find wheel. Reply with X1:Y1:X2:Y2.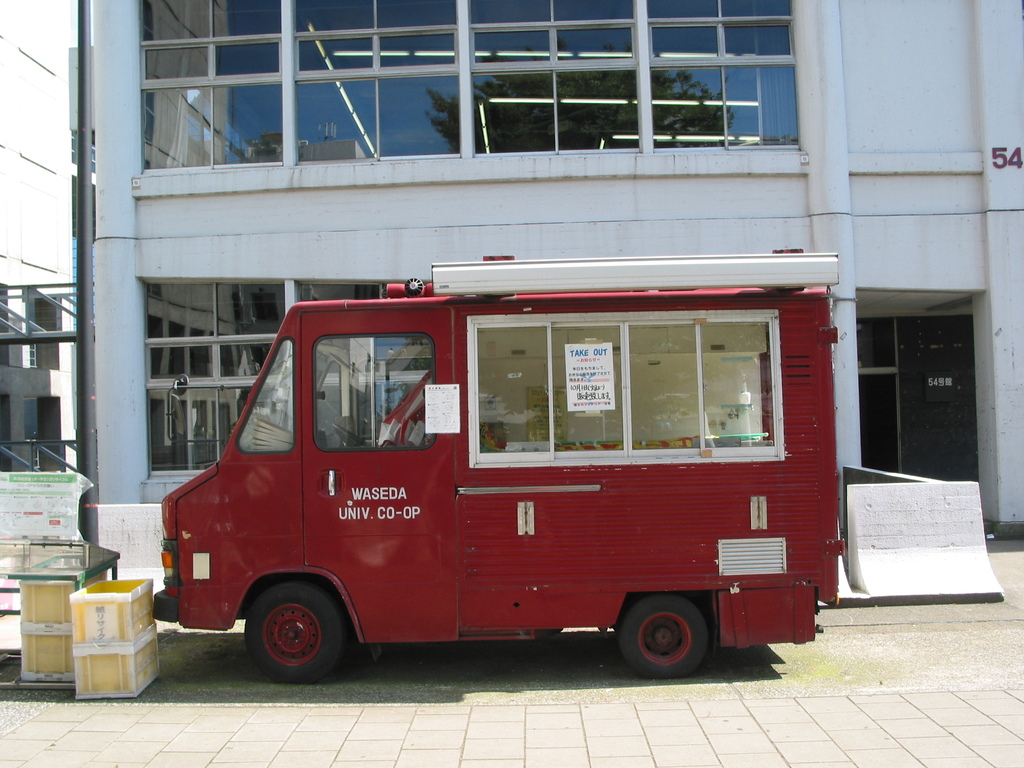
404:276:426:298.
